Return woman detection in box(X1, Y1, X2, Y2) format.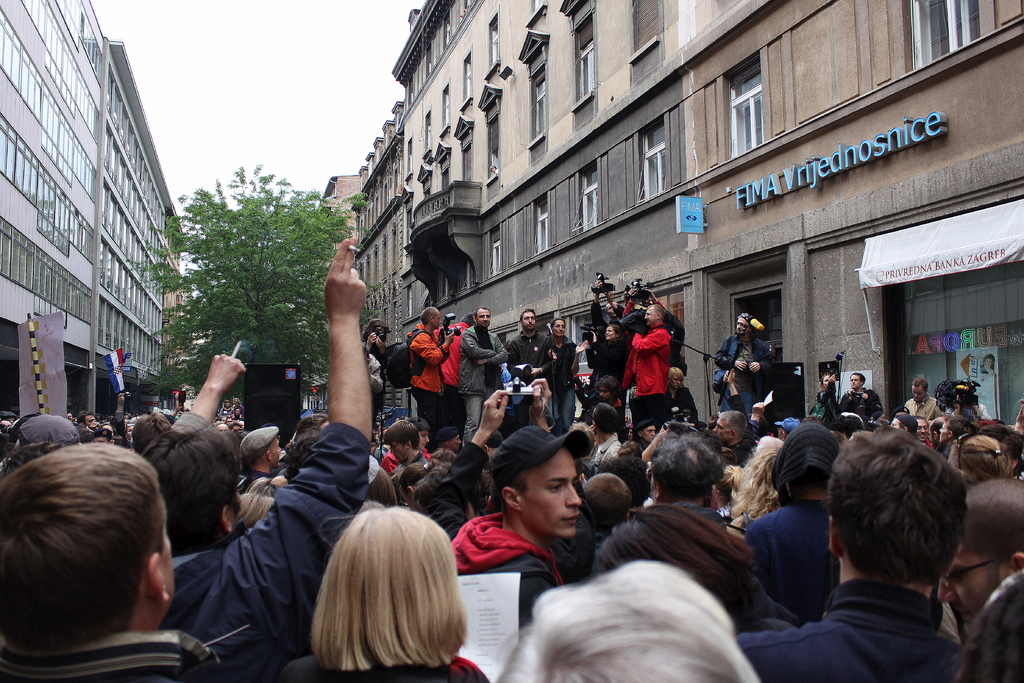
box(617, 441, 643, 461).
